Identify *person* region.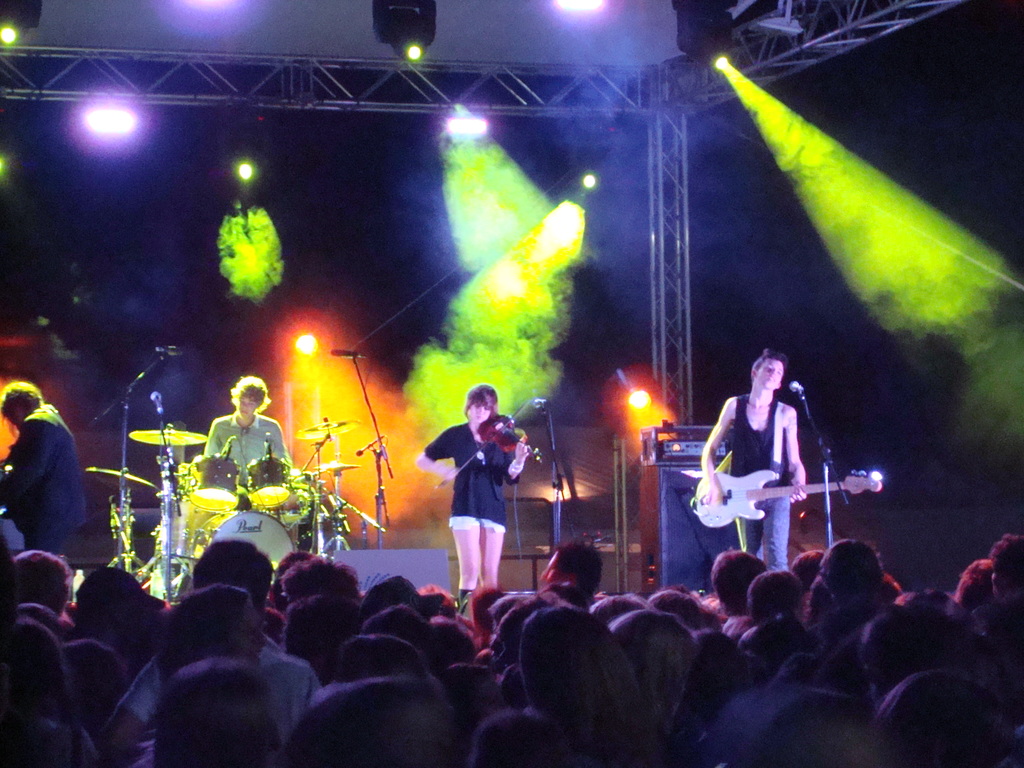
Region: (699, 349, 808, 570).
